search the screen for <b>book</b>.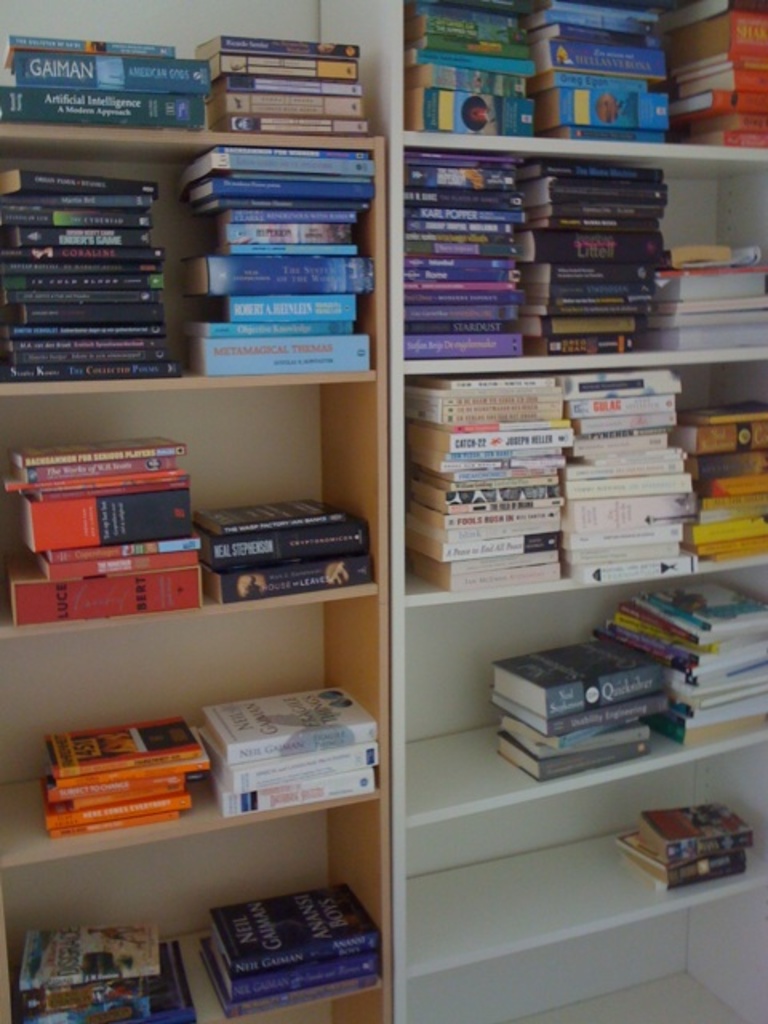
Found at locate(197, 744, 373, 798).
